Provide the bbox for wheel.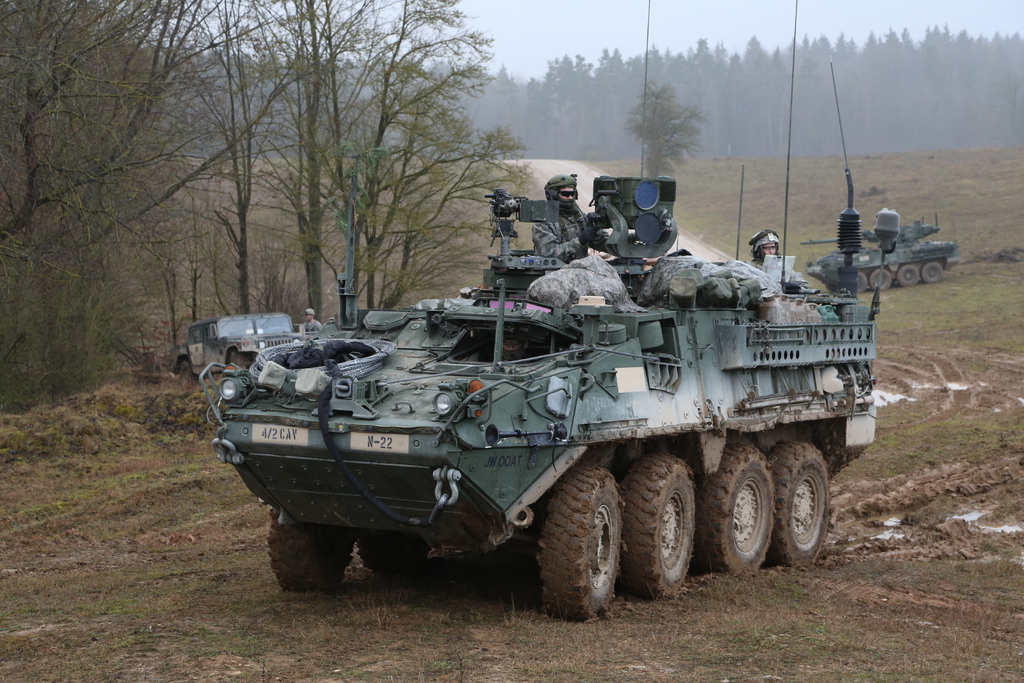
detection(538, 475, 626, 614).
